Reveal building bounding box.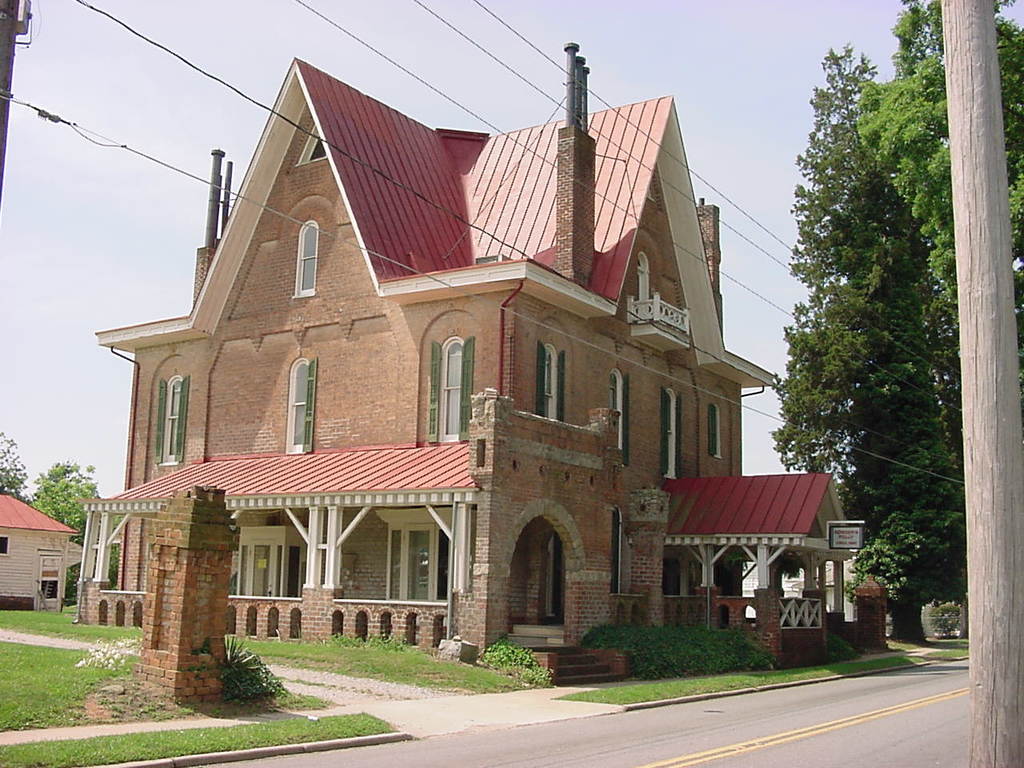
Revealed: {"left": 0, "top": 490, "right": 79, "bottom": 616}.
